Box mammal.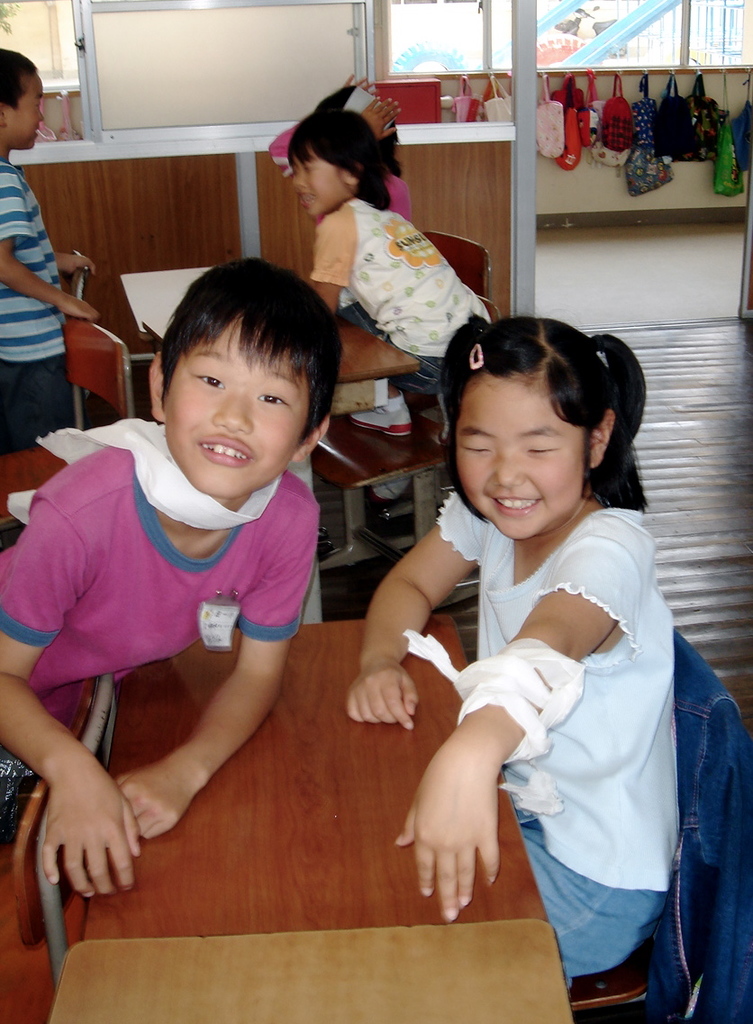
bbox=(259, 69, 418, 439).
